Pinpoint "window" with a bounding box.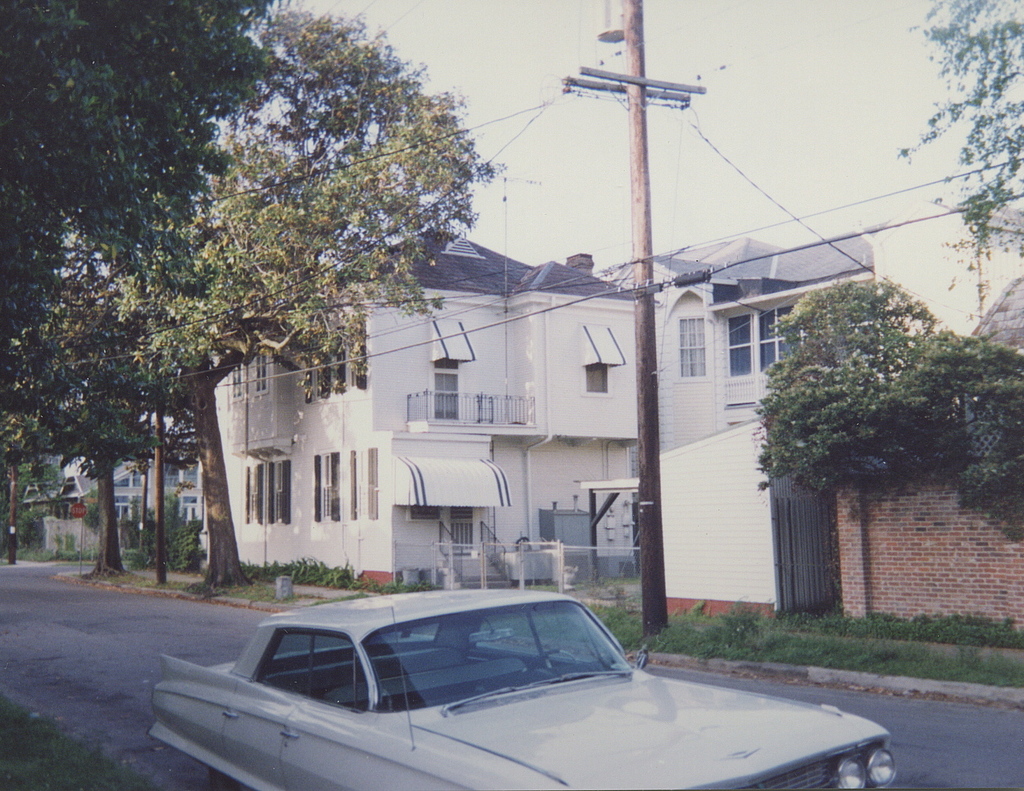
bbox=(115, 468, 144, 490).
